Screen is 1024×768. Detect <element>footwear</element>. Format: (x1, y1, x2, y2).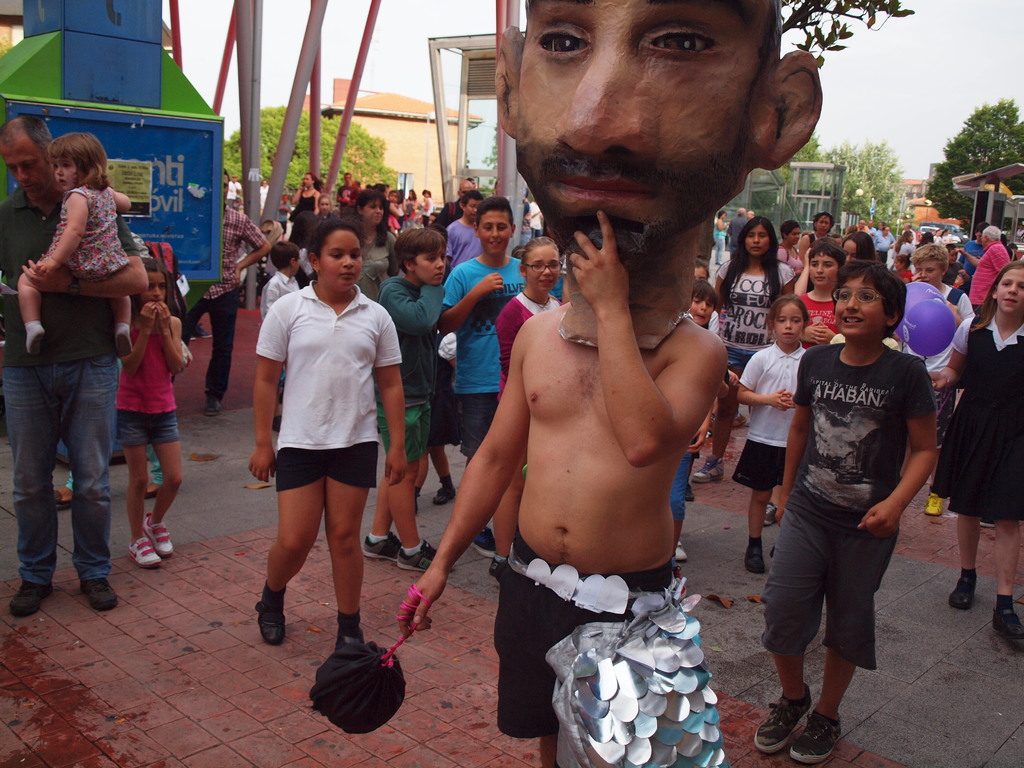
(743, 541, 769, 570).
